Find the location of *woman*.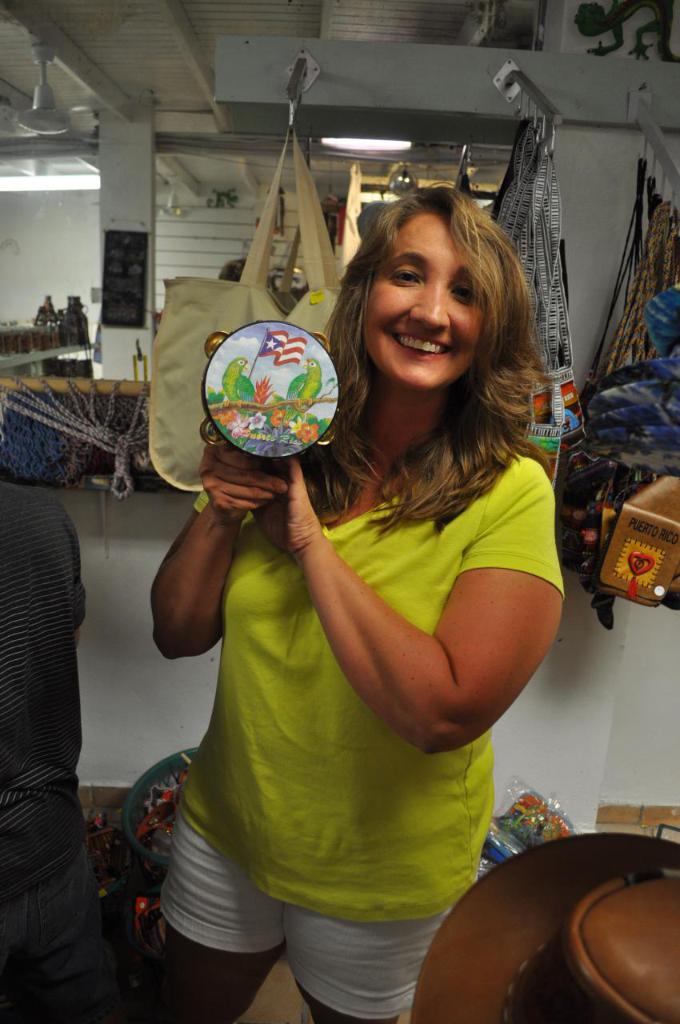
Location: x1=170 y1=180 x2=550 y2=978.
